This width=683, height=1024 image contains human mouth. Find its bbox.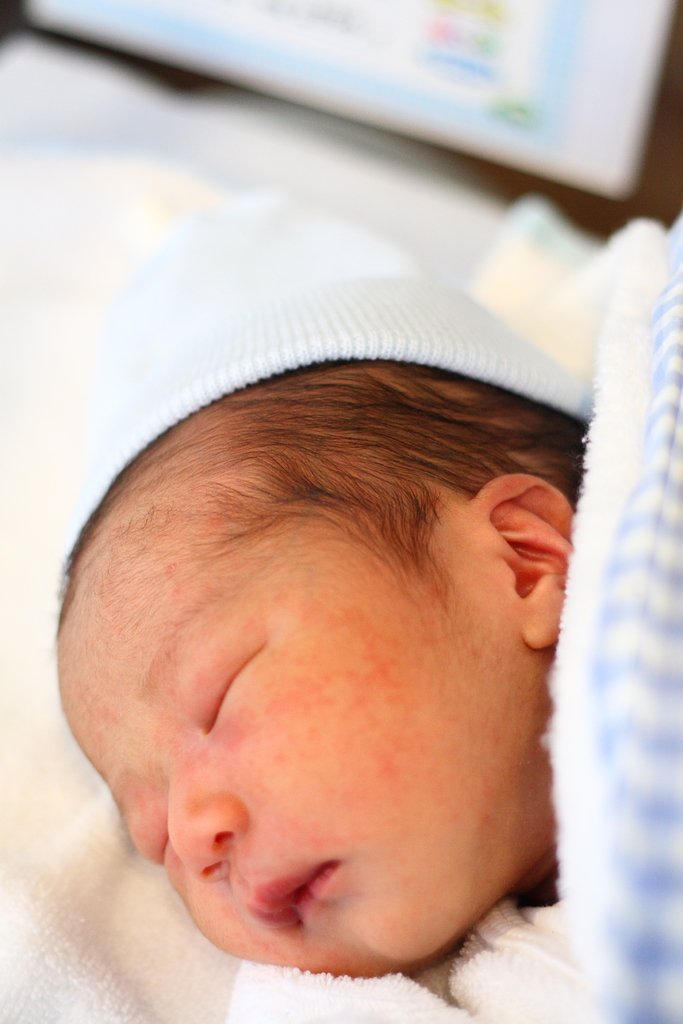
select_region(247, 860, 344, 939).
